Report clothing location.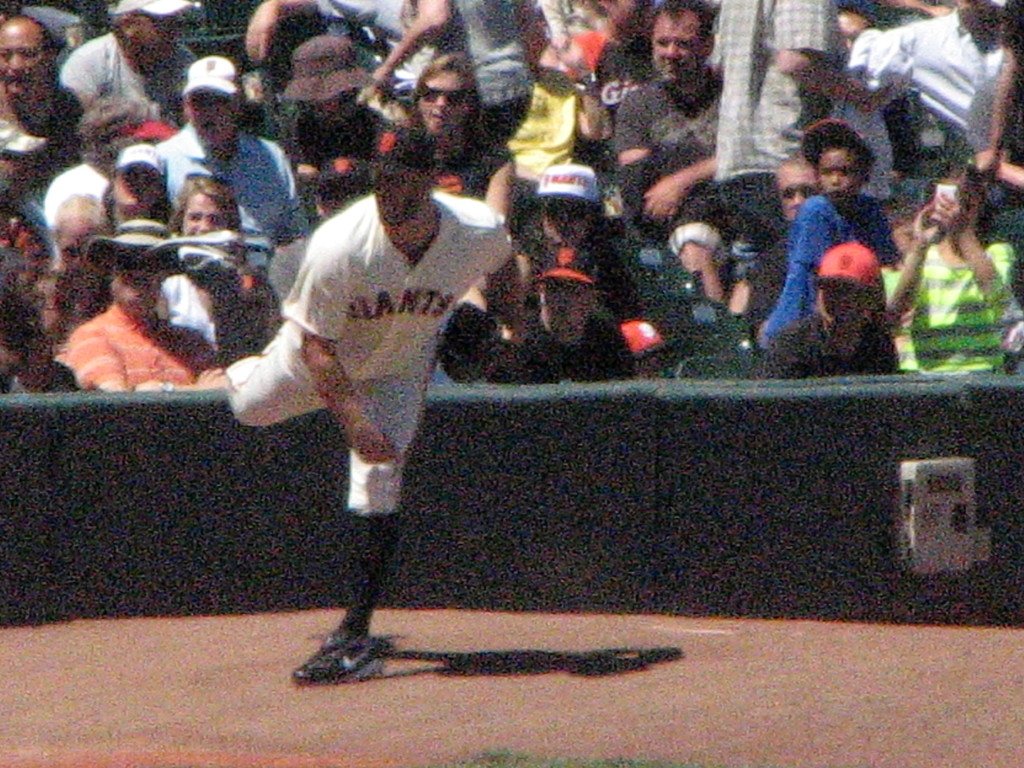
Report: Rect(330, 0, 406, 108).
